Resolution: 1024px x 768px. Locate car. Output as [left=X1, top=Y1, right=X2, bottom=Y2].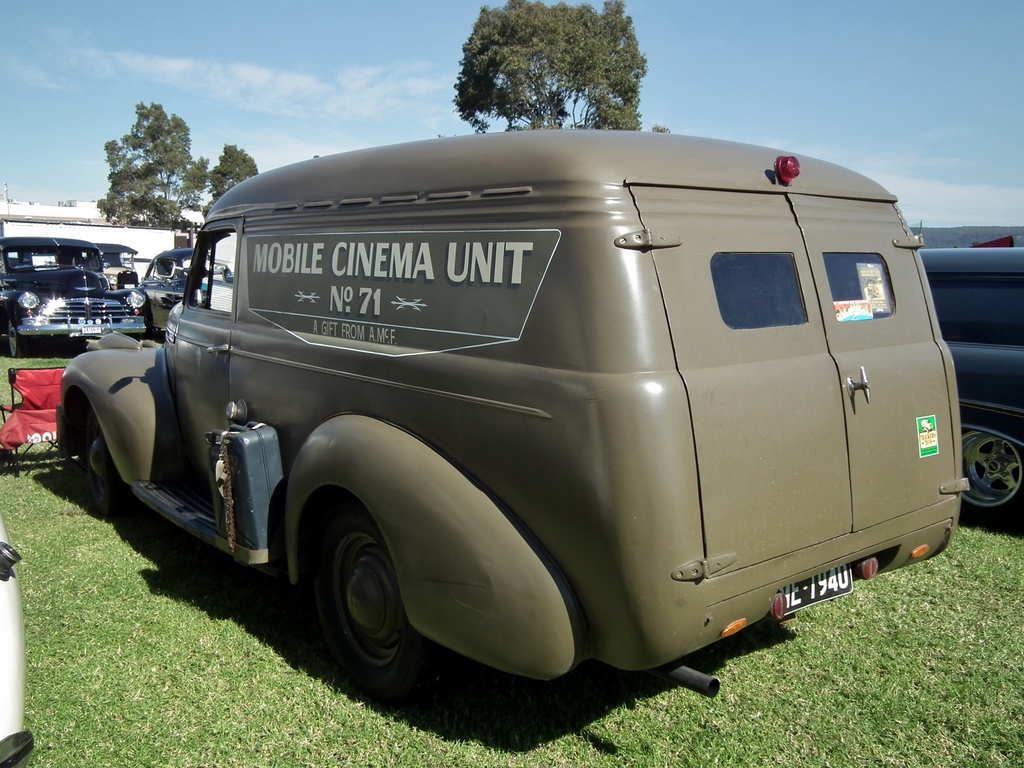
[left=0, top=511, right=38, bottom=767].
